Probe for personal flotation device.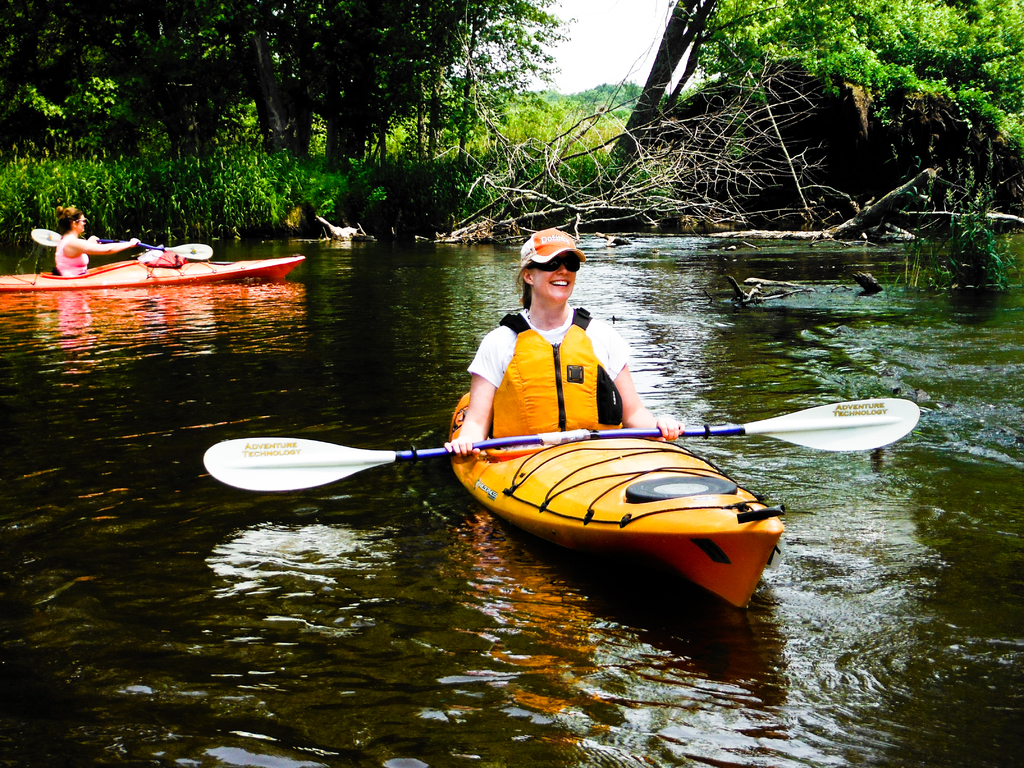
Probe result: (left=490, top=305, right=623, bottom=451).
